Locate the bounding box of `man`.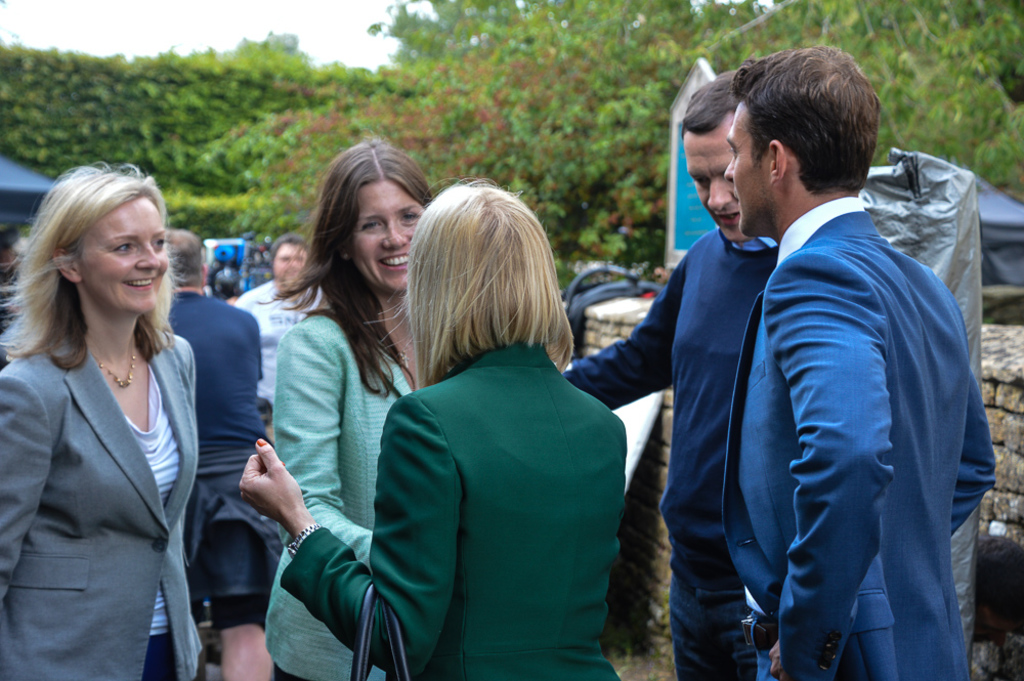
Bounding box: box=[227, 237, 330, 411].
